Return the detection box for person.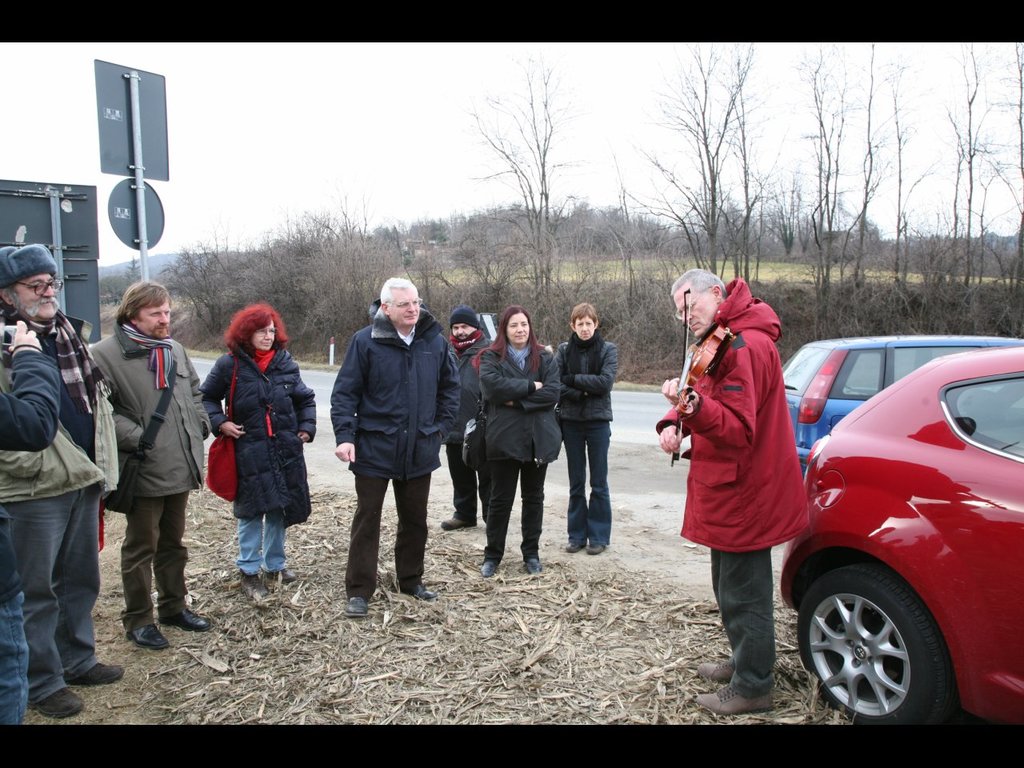
box=[654, 266, 812, 716].
